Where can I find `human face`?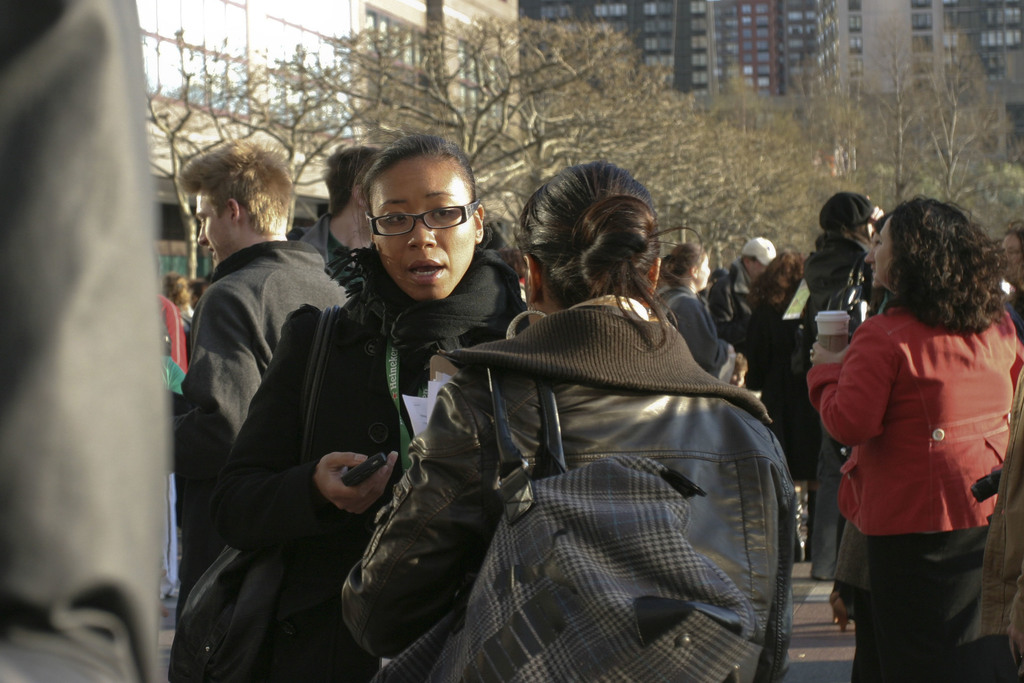
You can find it at [370,156,477,299].
